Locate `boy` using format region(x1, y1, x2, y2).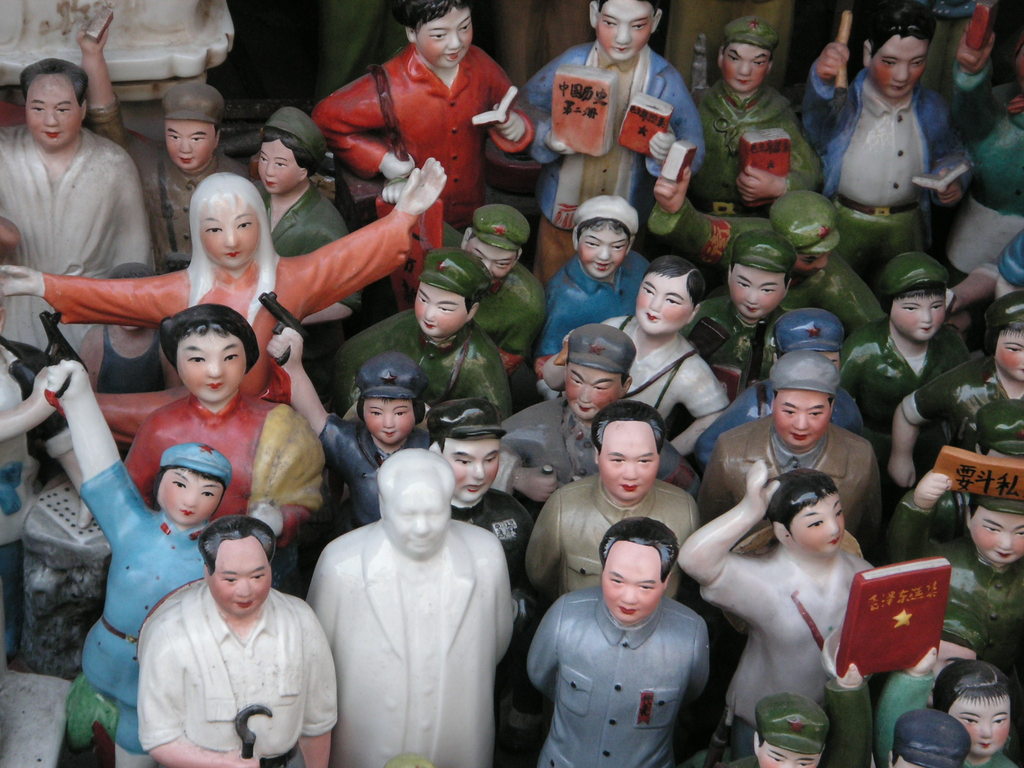
region(883, 467, 1023, 682).
